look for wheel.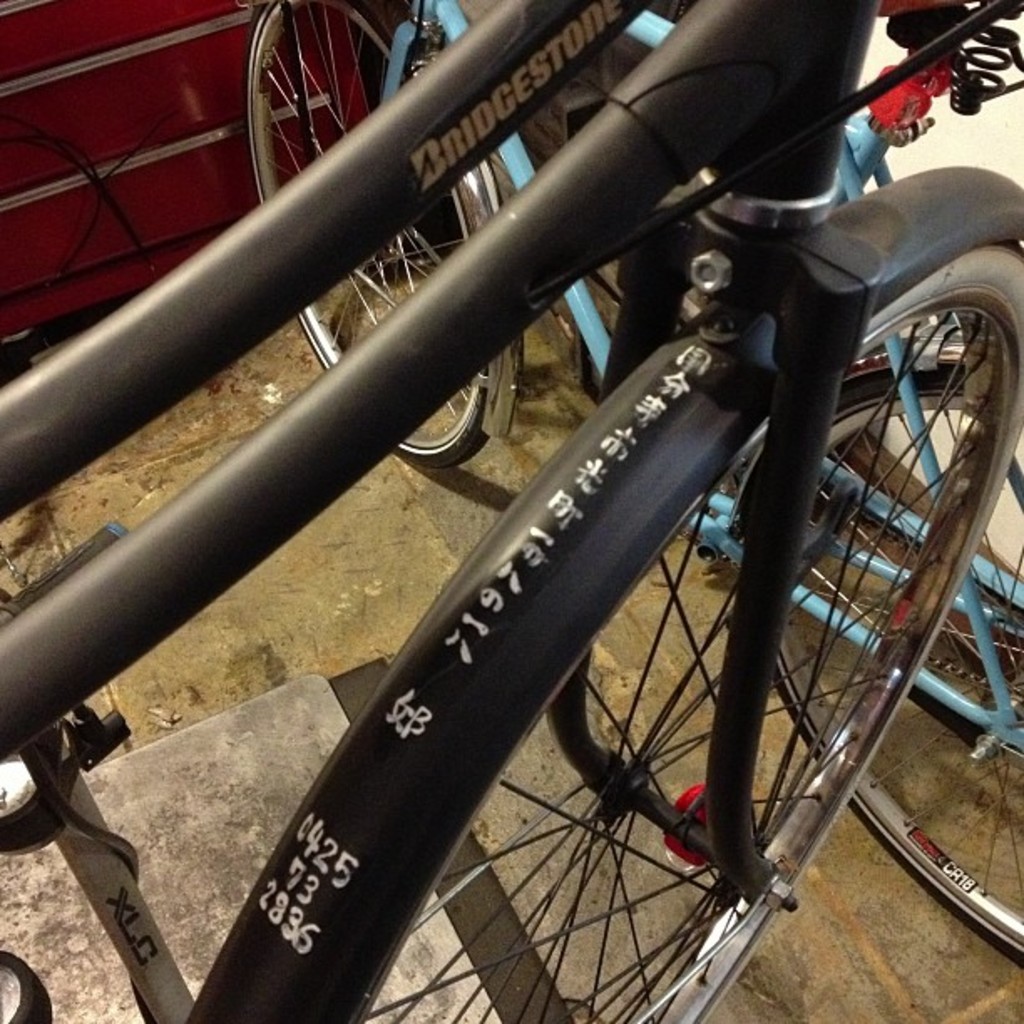
Found: detection(172, 169, 1022, 1022).
